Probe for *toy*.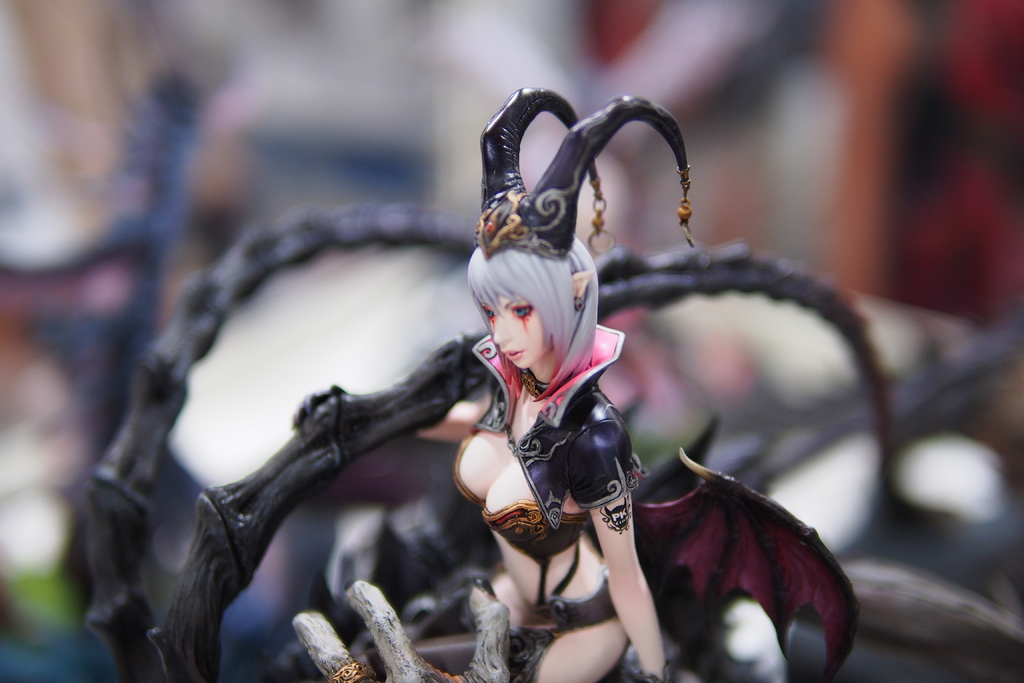
Probe result: rect(122, 101, 956, 668).
